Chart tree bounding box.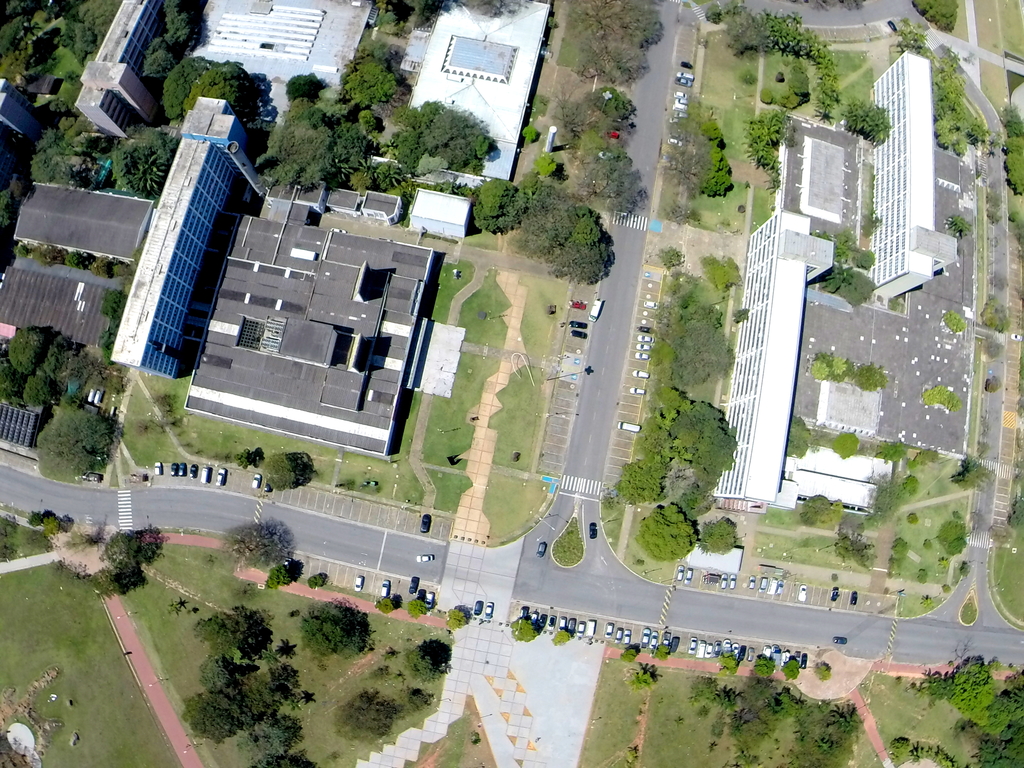
Charted: {"left": 734, "top": 0, "right": 836, "bottom": 132}.
